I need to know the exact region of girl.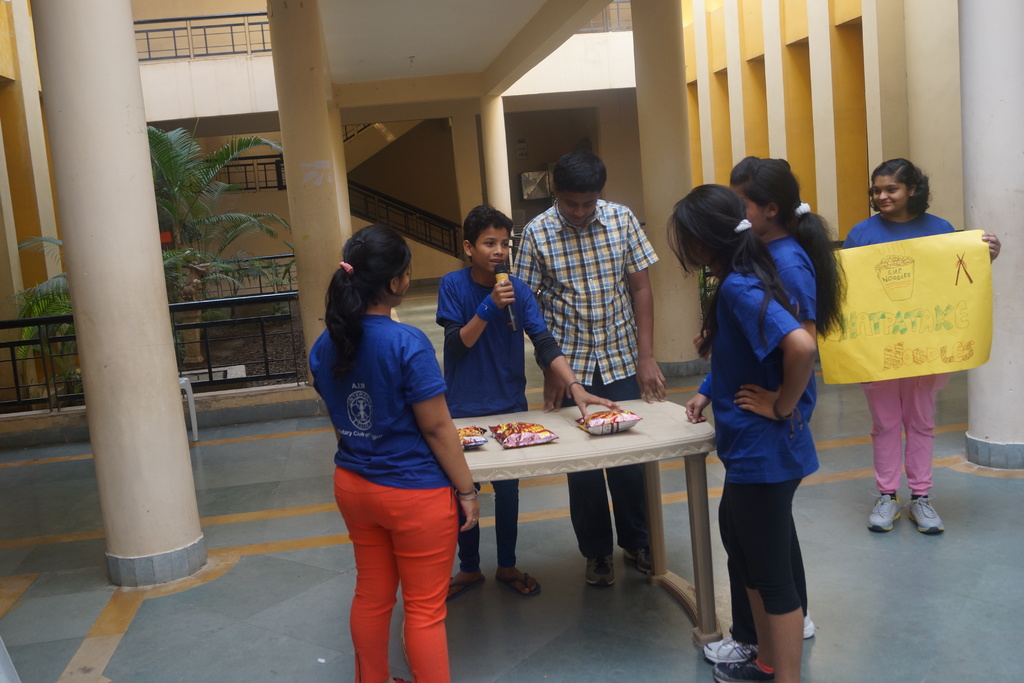
Region: <region>835, 156, 1005, 539</region>.
